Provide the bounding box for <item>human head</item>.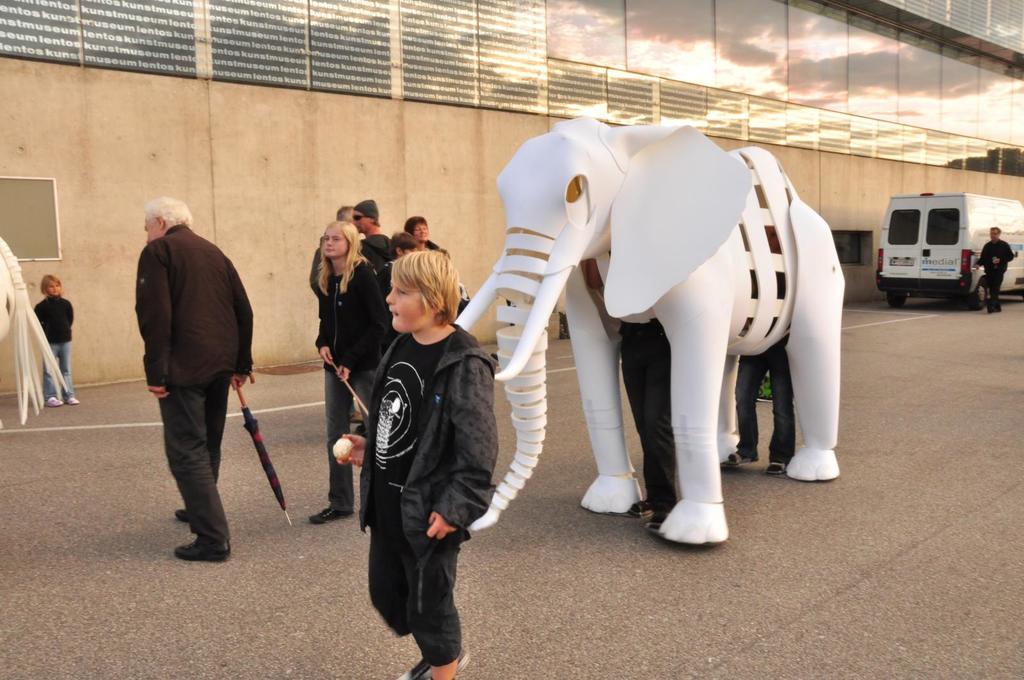
988 225 1004 241.
